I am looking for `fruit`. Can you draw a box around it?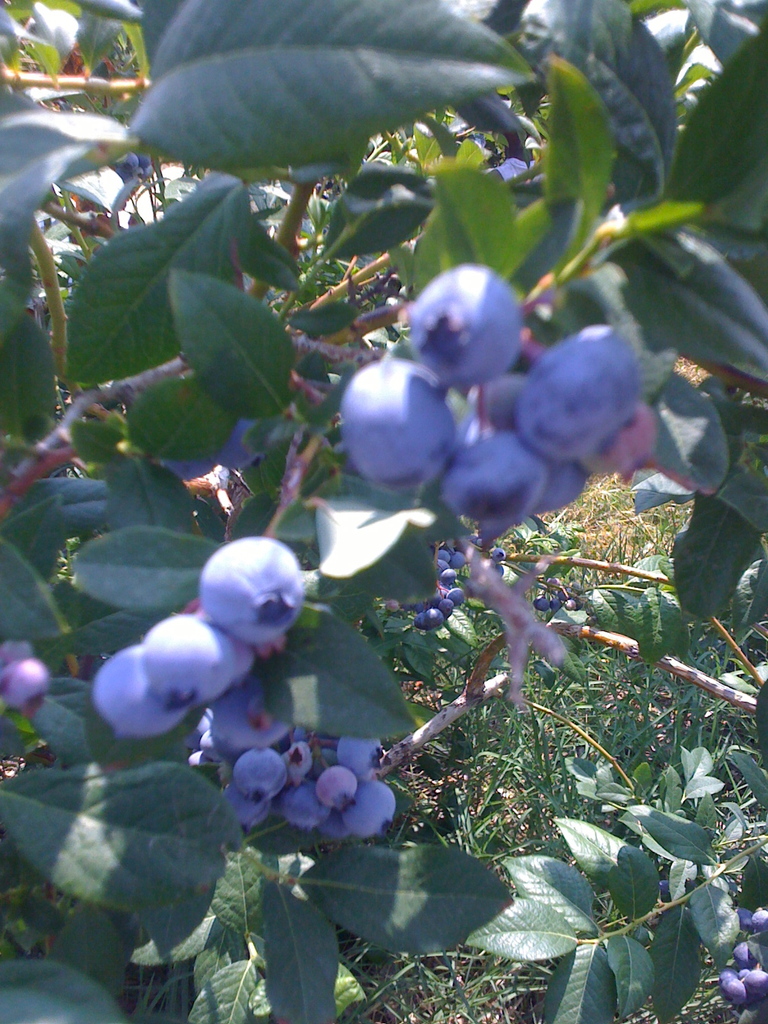
Sure, the bounding box is l=128, t=606, r=236, b=707.
